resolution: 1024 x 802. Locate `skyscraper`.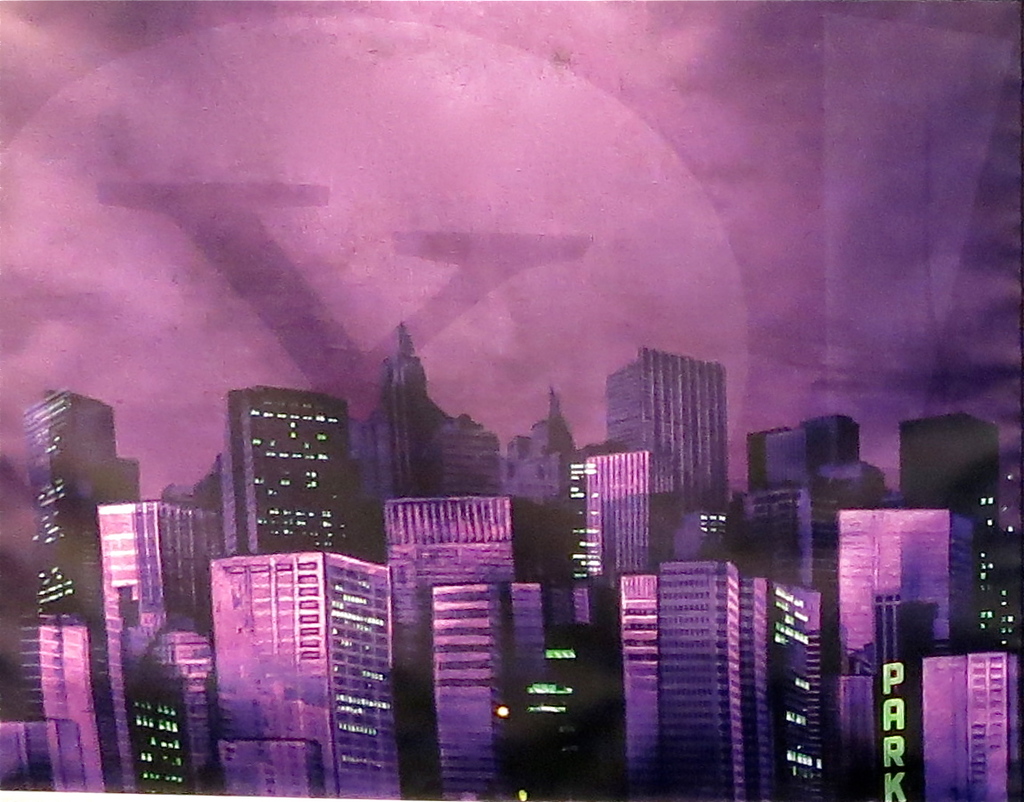
pyautogui.locateOnScreen(607, 345, 732, 516).
